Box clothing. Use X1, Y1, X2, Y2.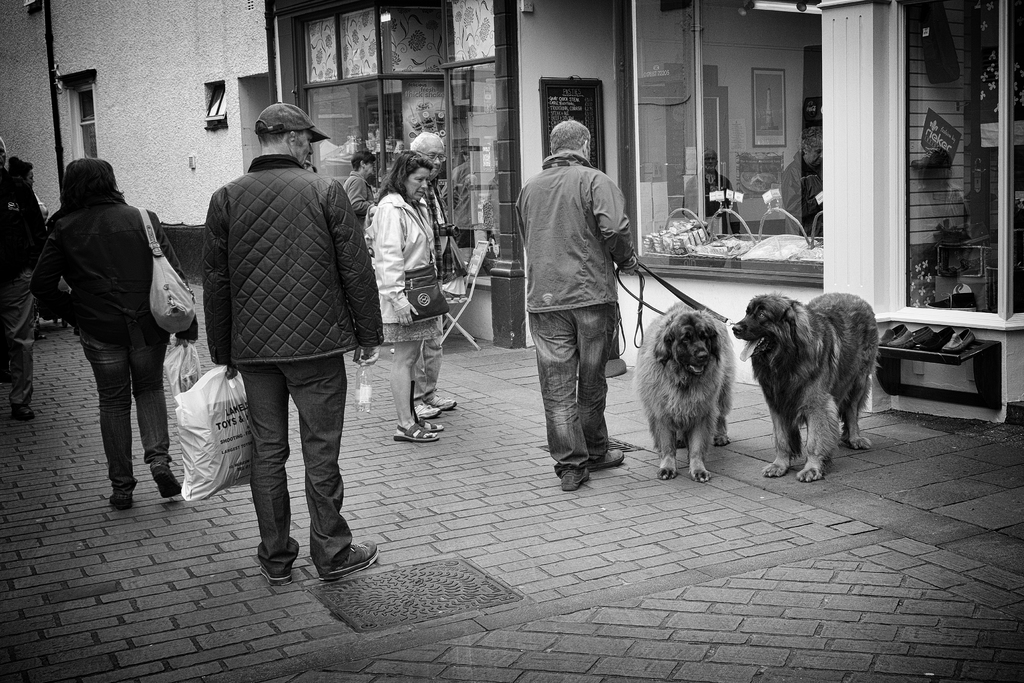
24, 200, 196, 493.
